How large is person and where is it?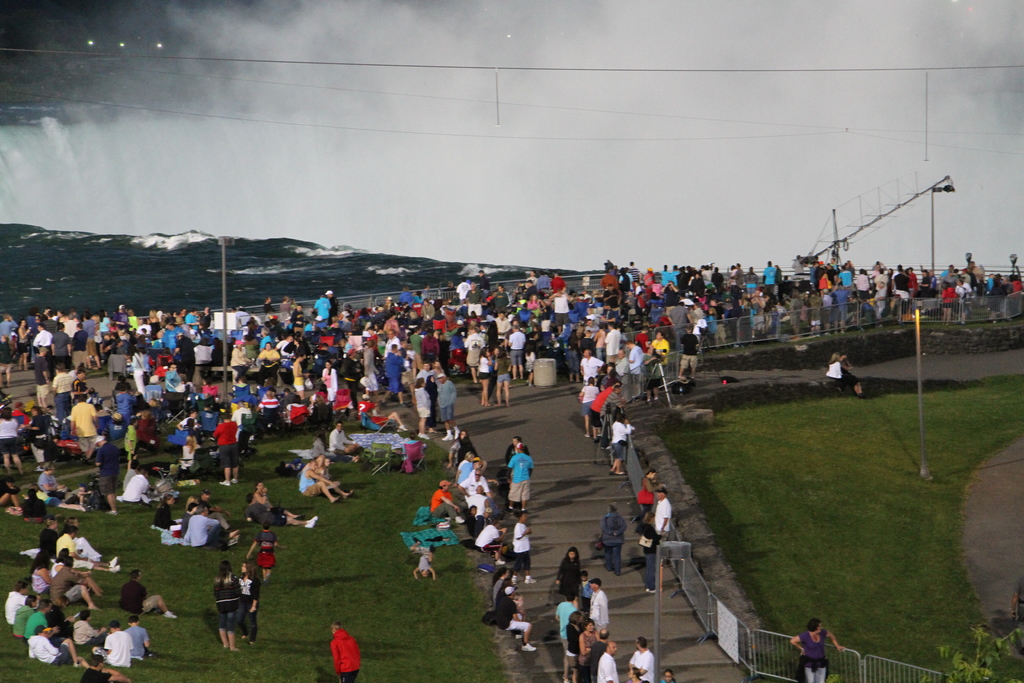
Bounding box: <region>627, 636, 657, 682</region>.
